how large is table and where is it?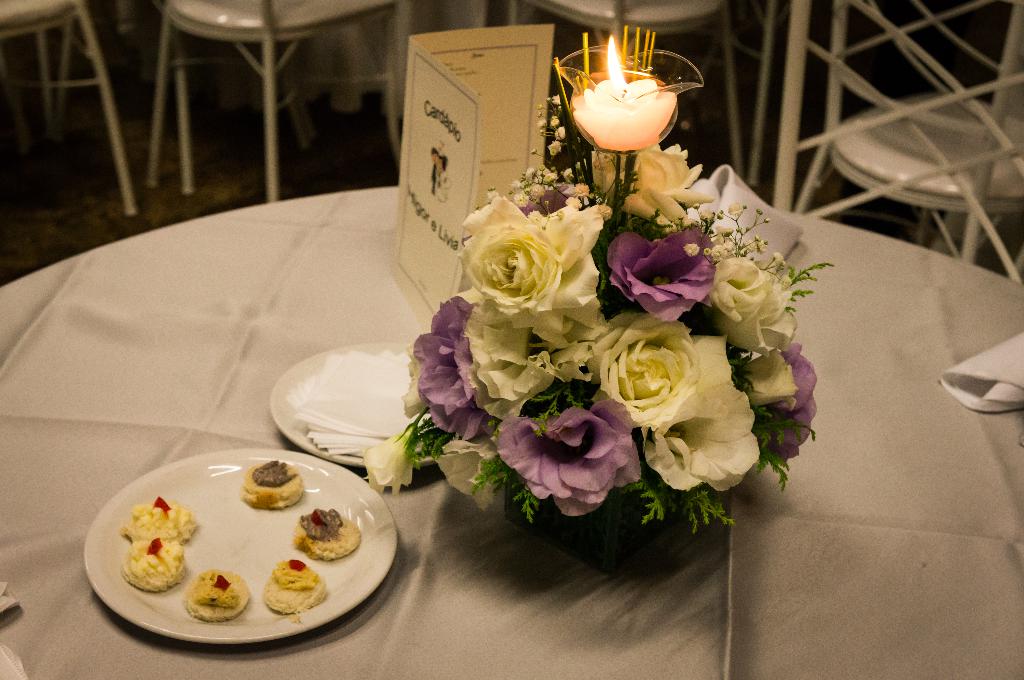
Bounding box: bbox=[0, 187, 1023, 679].
